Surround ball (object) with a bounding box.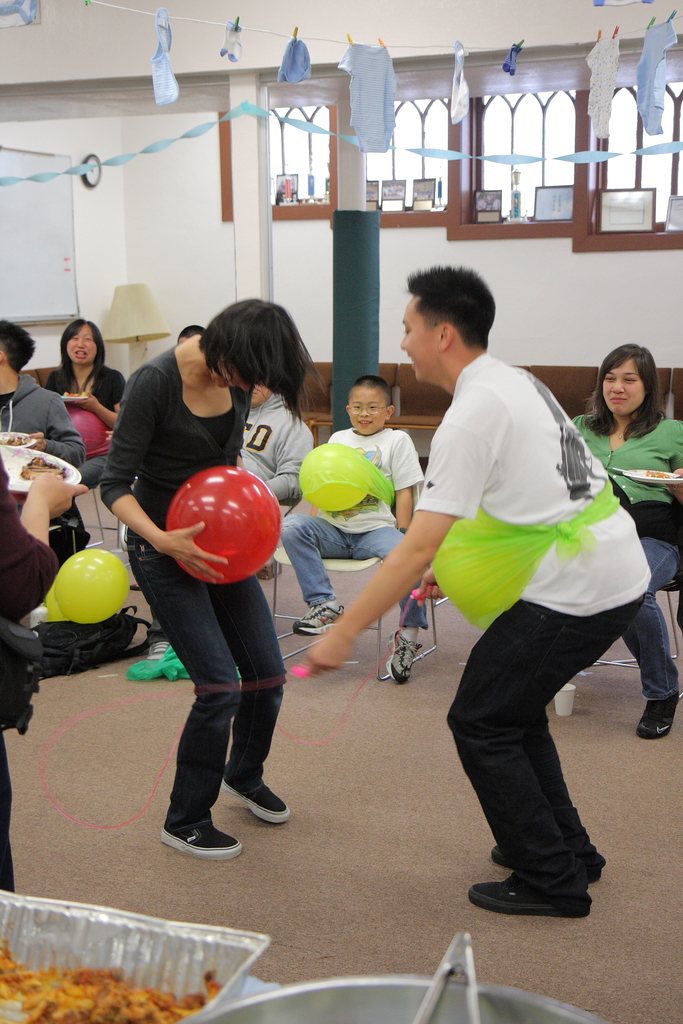
[53, 545, 131, 626].
